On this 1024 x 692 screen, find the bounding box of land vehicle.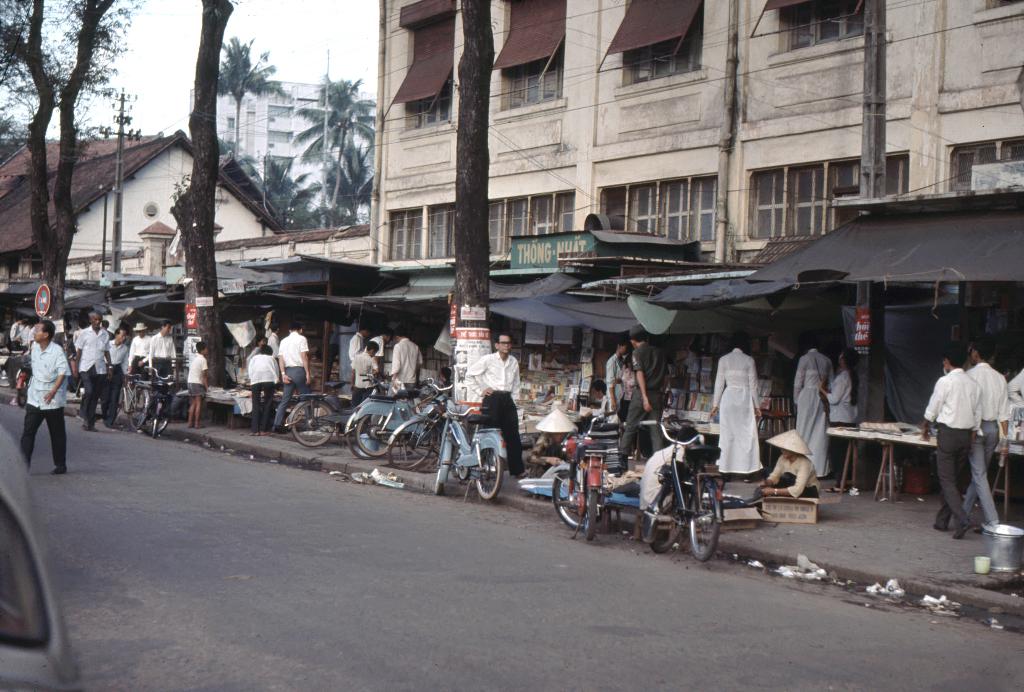
Bounding box: bbox=[383, 390, 446, 470].
